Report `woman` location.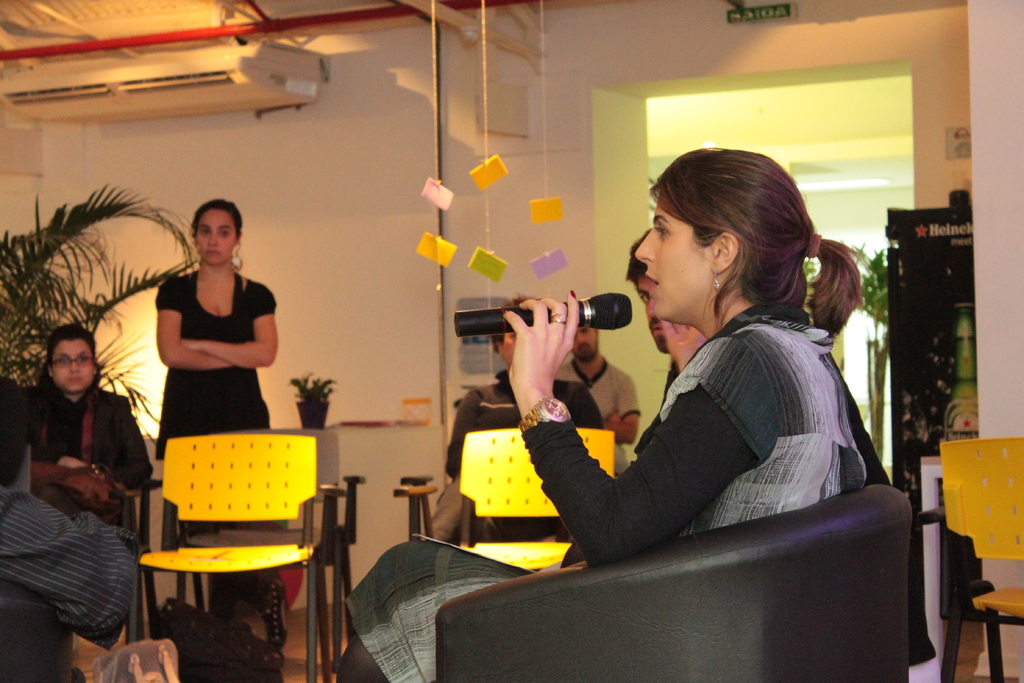
Report: (155,201,290,656).
